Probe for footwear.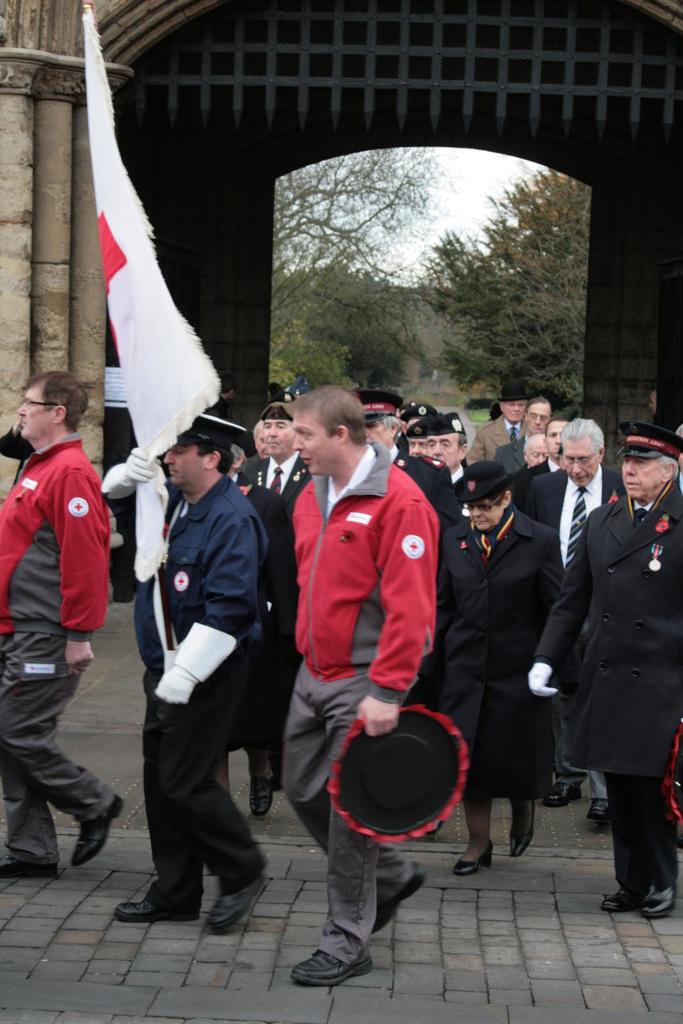
Probe result: <box>373,862,422,930</box>.
